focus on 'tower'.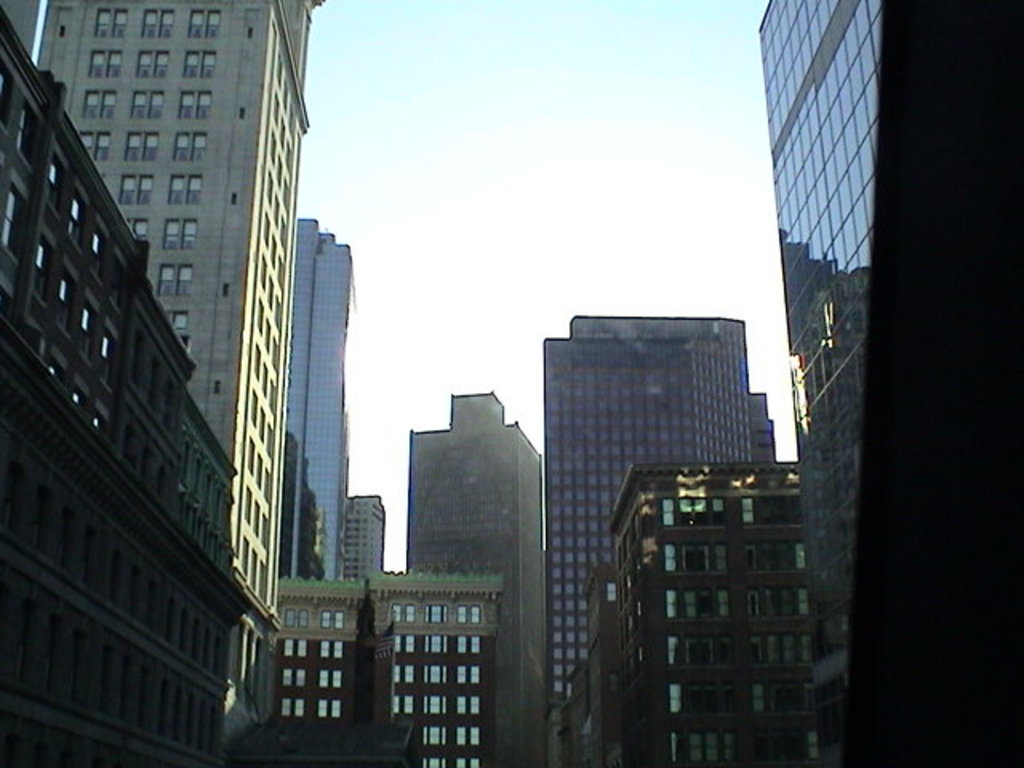
Focused at {"left": 763, "top": 0, "right": 1022, "bottom": 763}.
